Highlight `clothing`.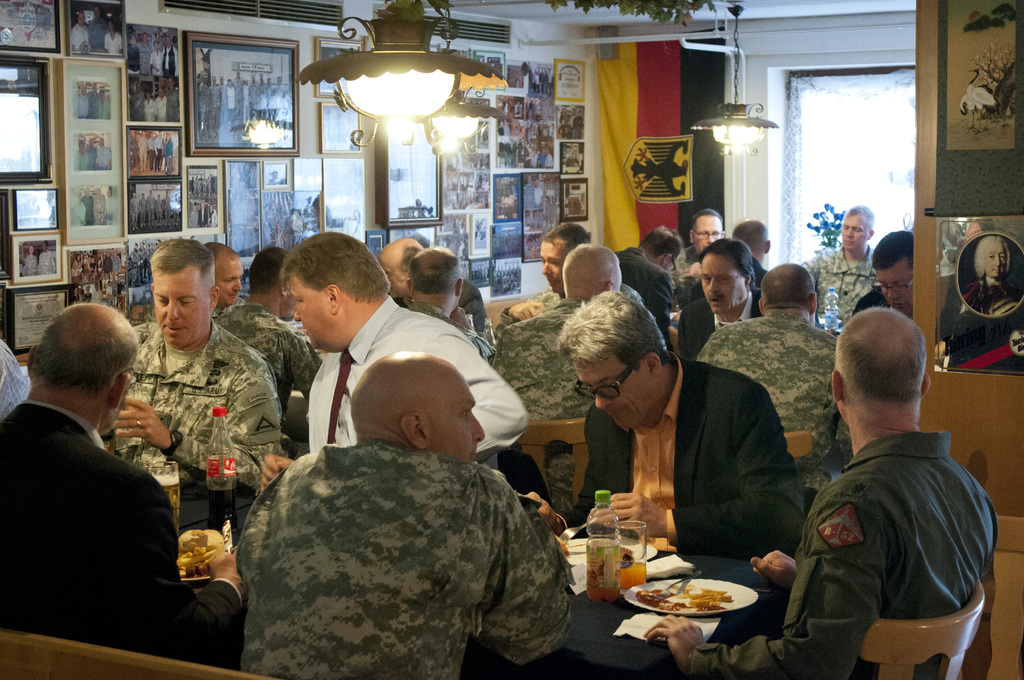
Highlighted region: {"x1": 679, "y1": 288, "x2": 703, "y2": 362}.
